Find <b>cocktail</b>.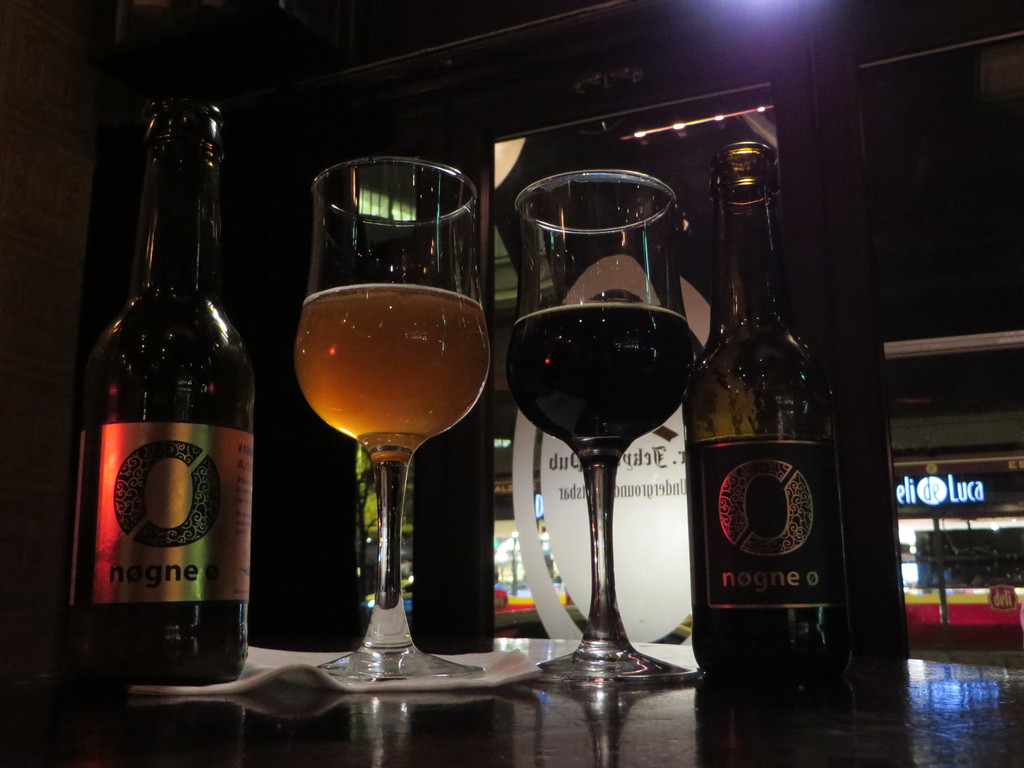
500, 200, 721, 688.
